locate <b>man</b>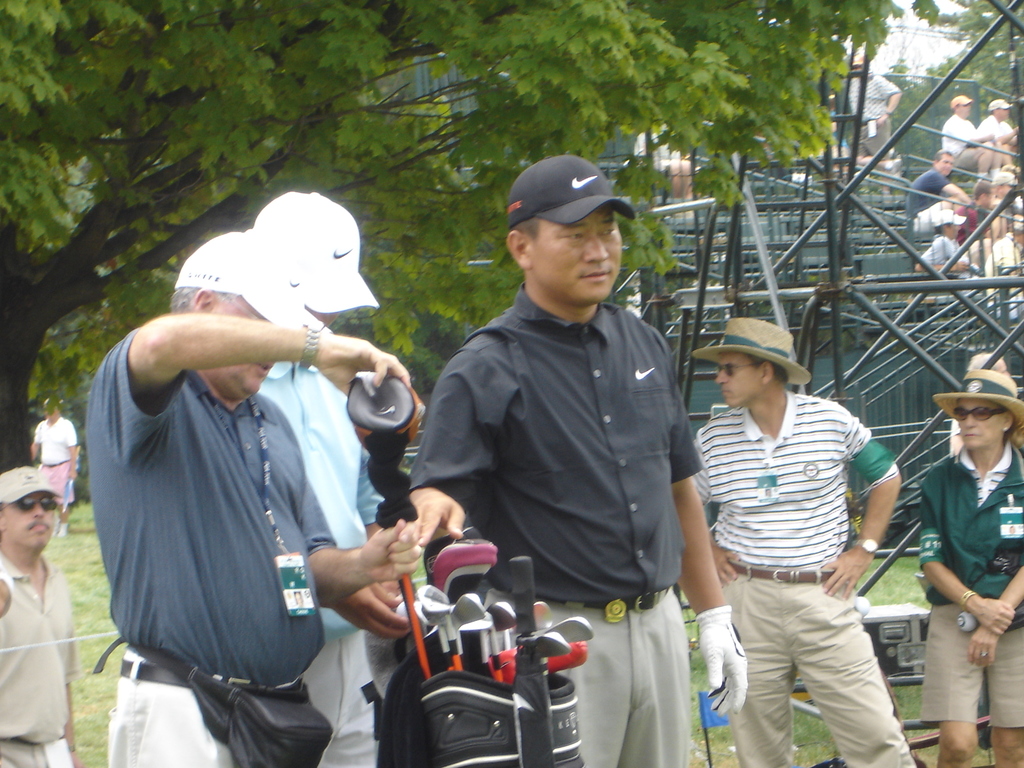
0 468 79 767
